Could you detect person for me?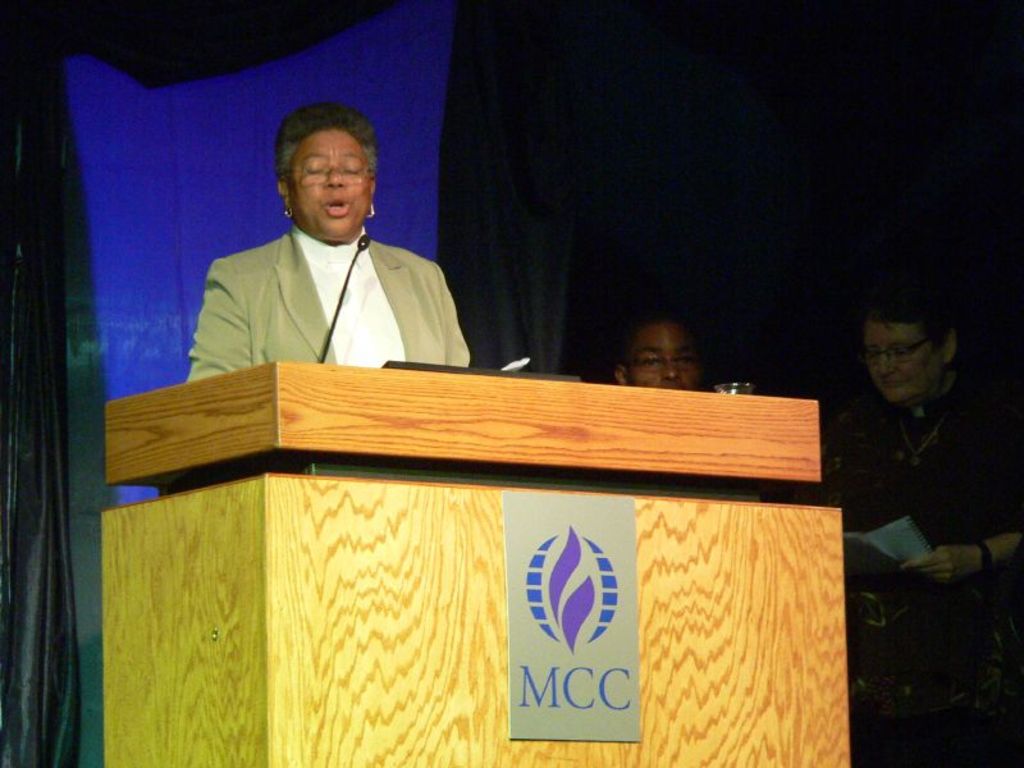
Detection result: [left=608, top=317, right=699, bottom=392].
